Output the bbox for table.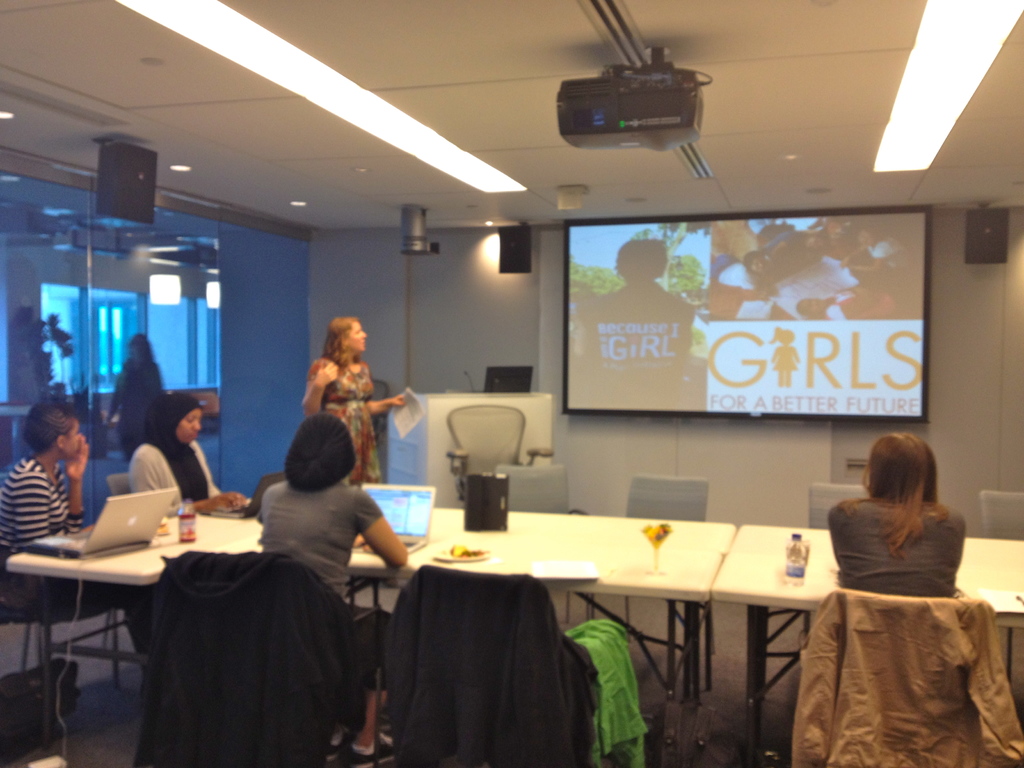
bbox=[397, 511, 737, 740].
